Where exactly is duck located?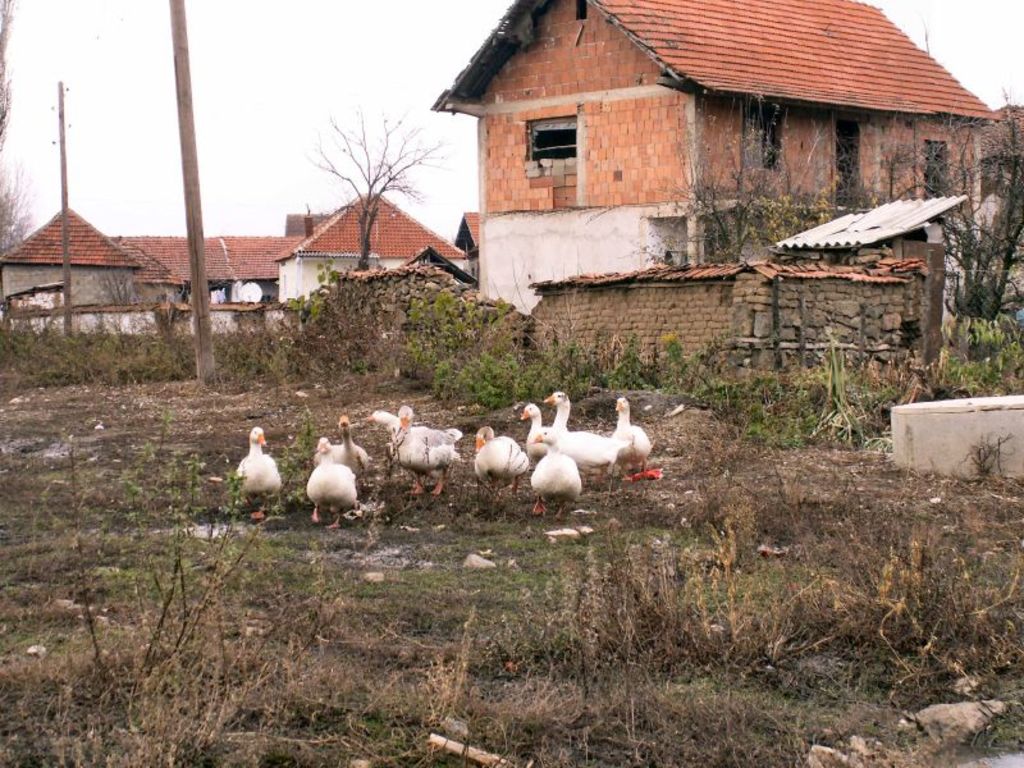
Its bounding box is [x1=611, y1=399, x2=667, y2=490].
